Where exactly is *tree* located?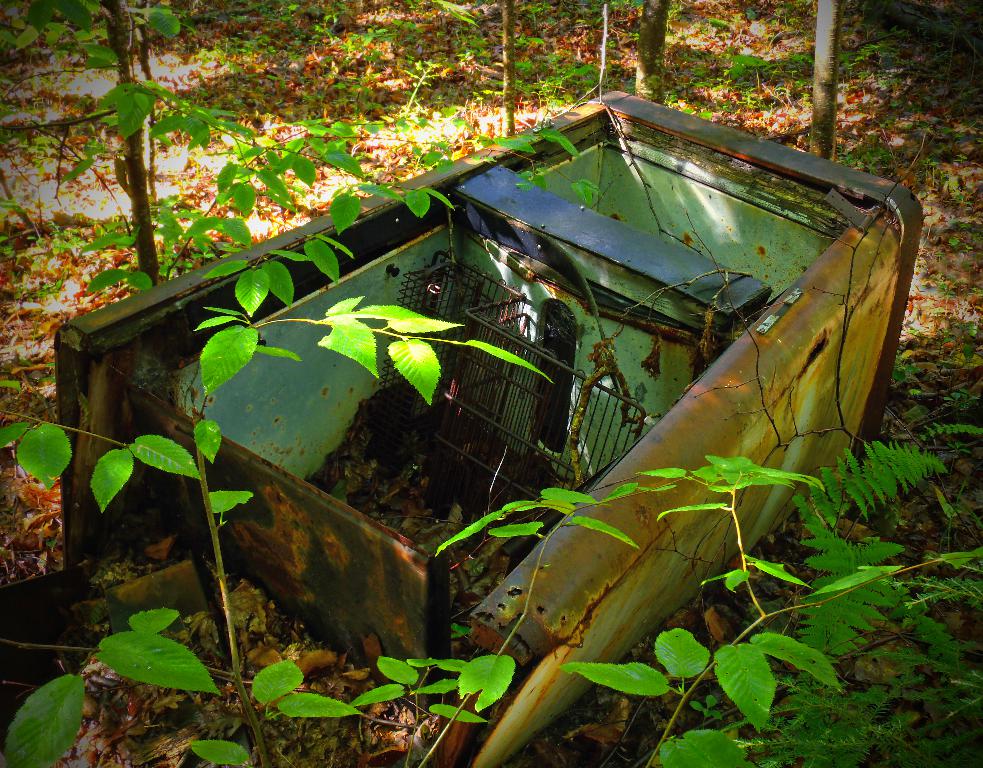
Its bounding box is x1=0 y1=292 x2=982 y2=767.
